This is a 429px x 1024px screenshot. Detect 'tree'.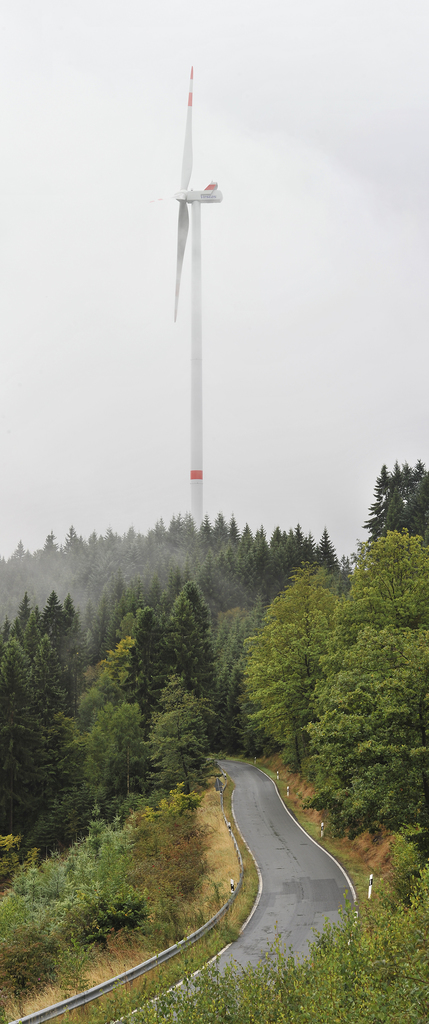
(left=28, top=633, right=74, bottom=811).
